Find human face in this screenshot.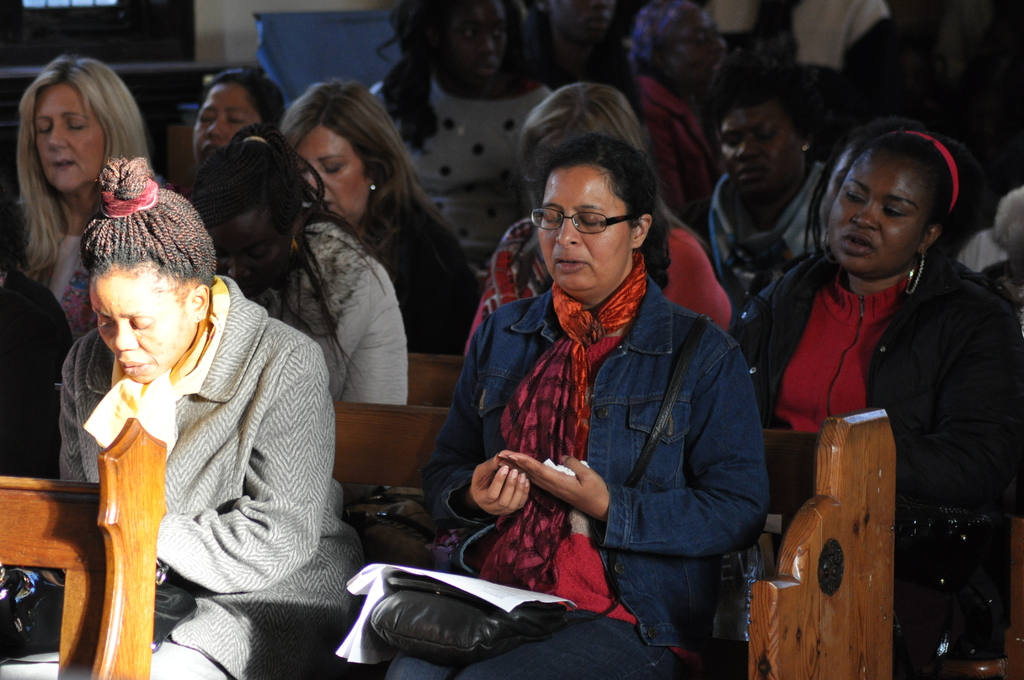
The bounding box for human face is region(33, 80, 104, 193).
